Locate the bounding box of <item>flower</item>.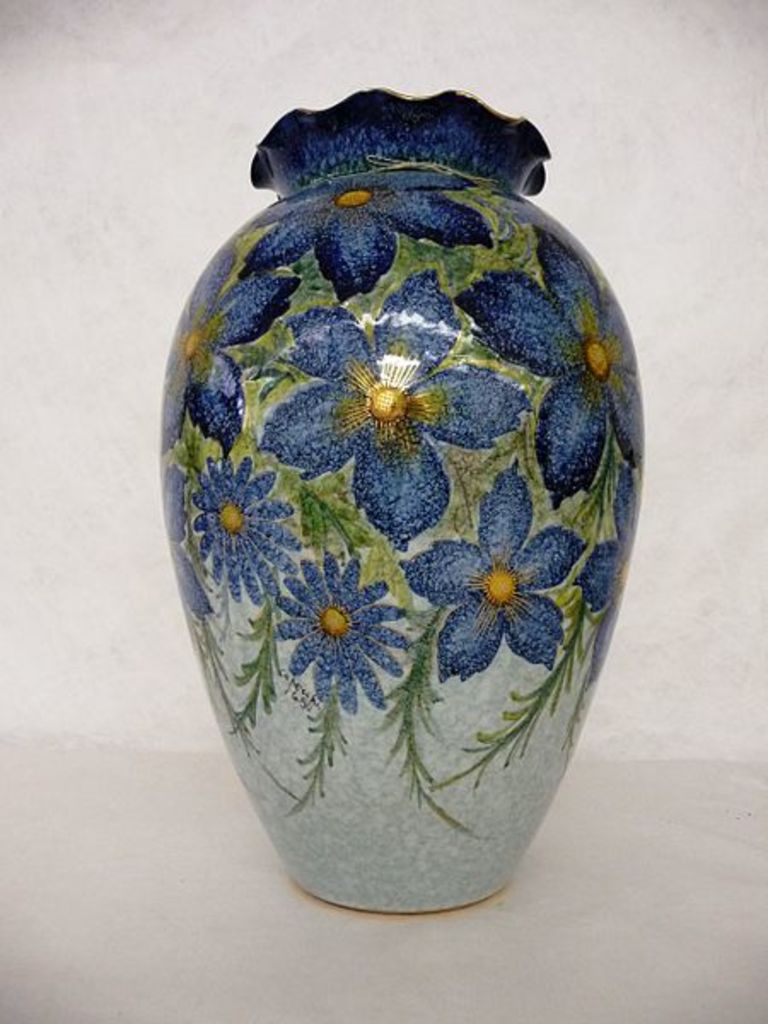
Bounding box: left=270, top=550, right=410, bottom=717.
